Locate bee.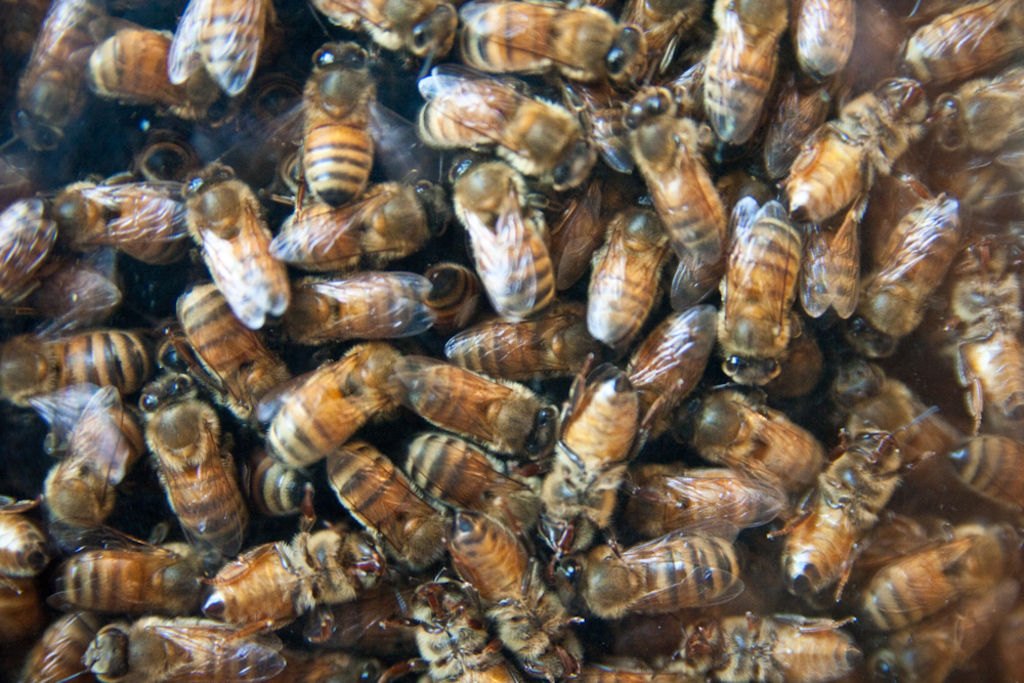
Bounding box: 258,348,417,473.
